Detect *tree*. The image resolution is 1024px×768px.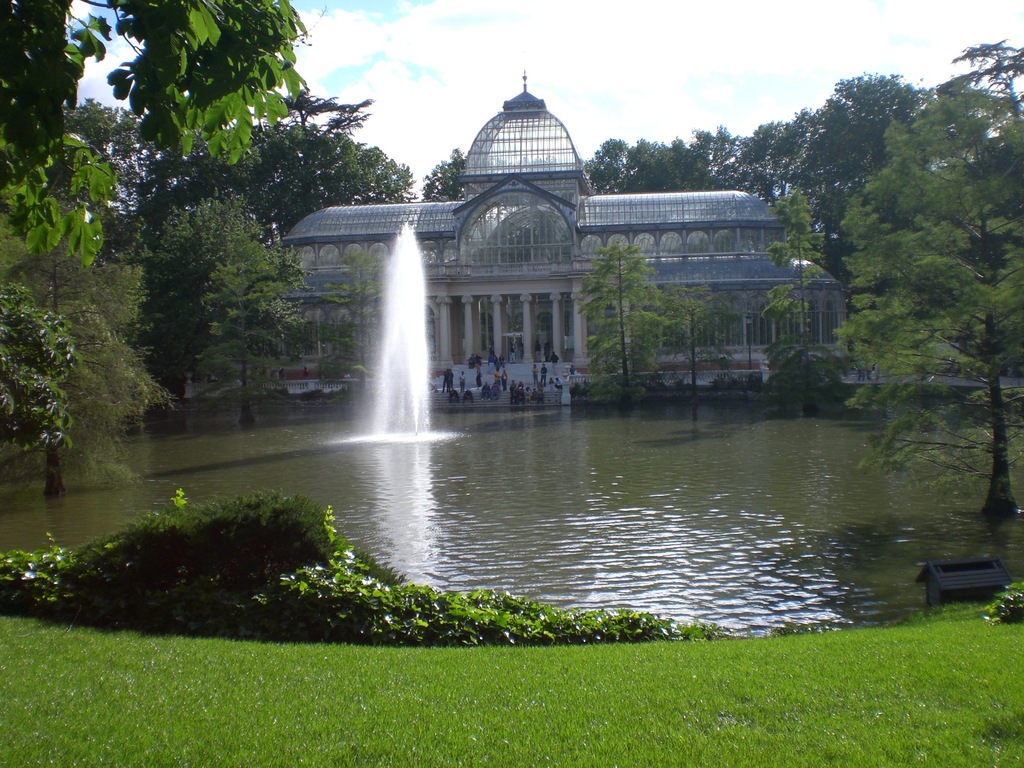
locate(579, 235, 669, 411).
